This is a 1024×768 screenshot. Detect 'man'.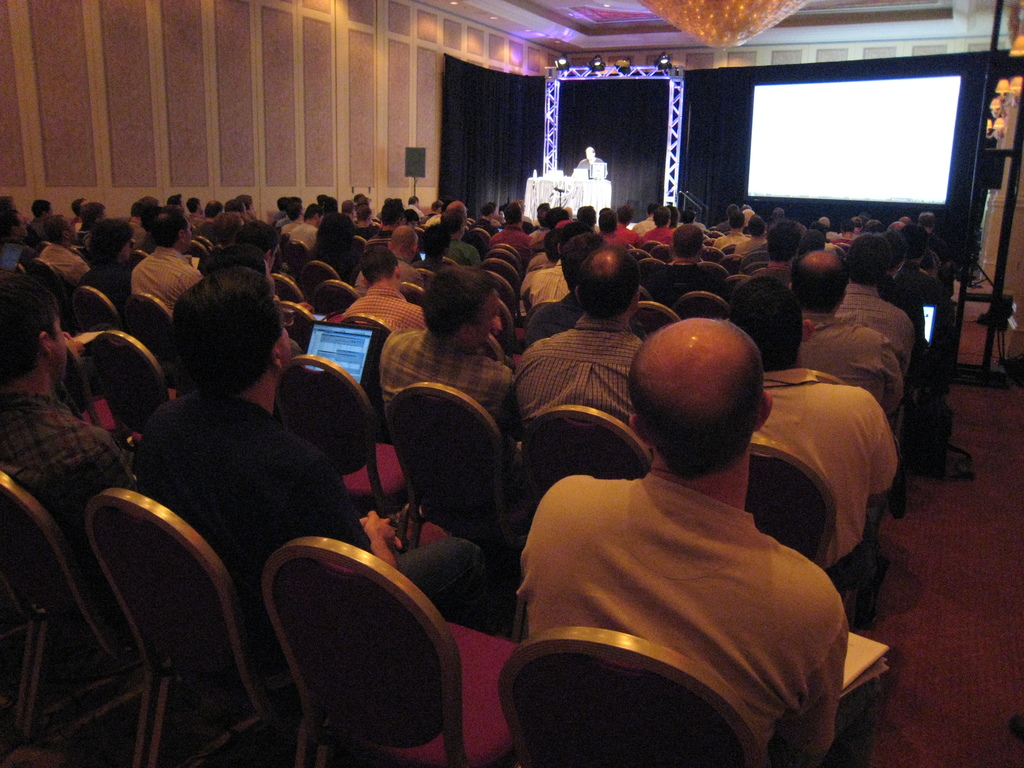
left=644, top=205, right=677, bottom=246.
